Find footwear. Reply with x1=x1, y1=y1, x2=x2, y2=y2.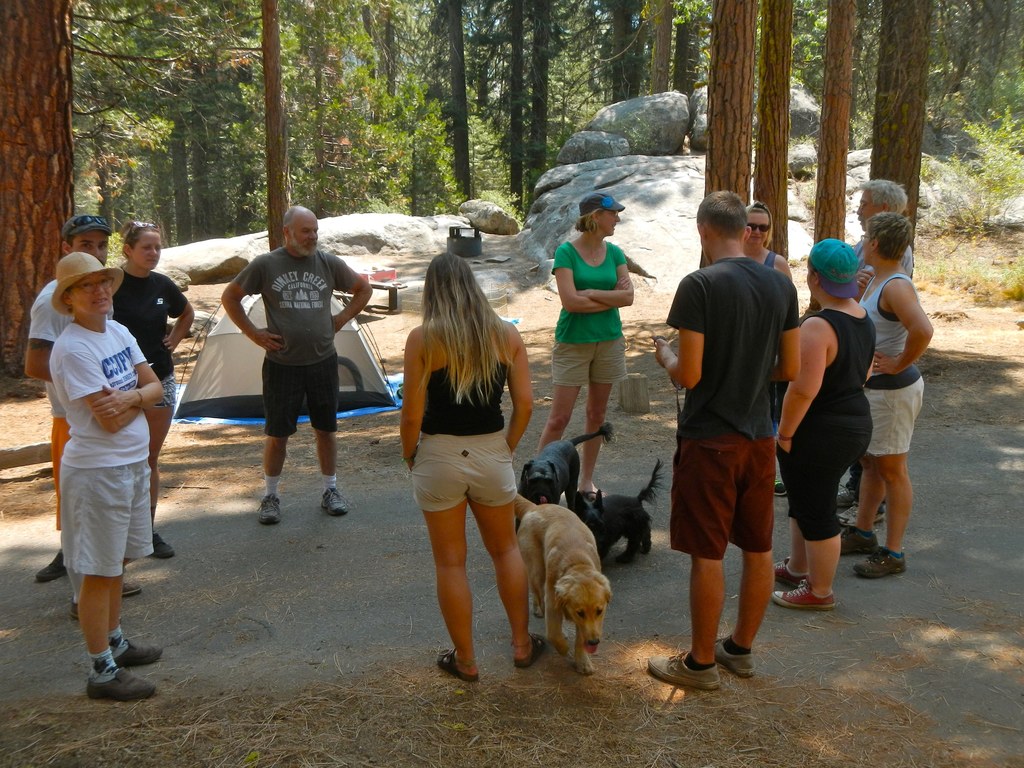
x1=88, y1=639, x2=159, y2=669.
